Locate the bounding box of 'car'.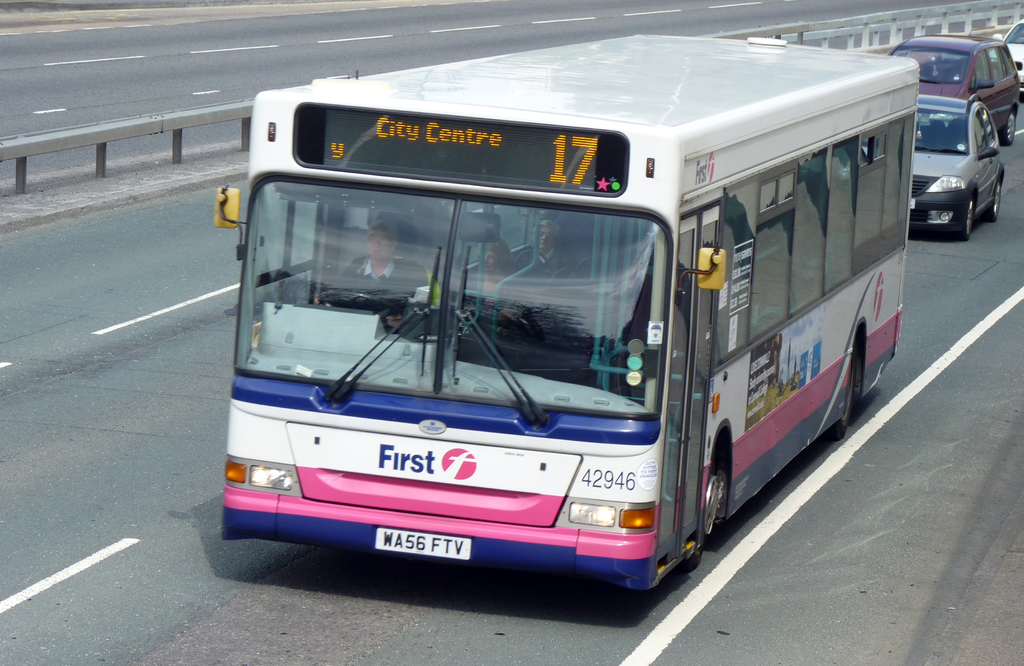
Bounding box: [left=906, top=91, right=1005, bottom=249].
